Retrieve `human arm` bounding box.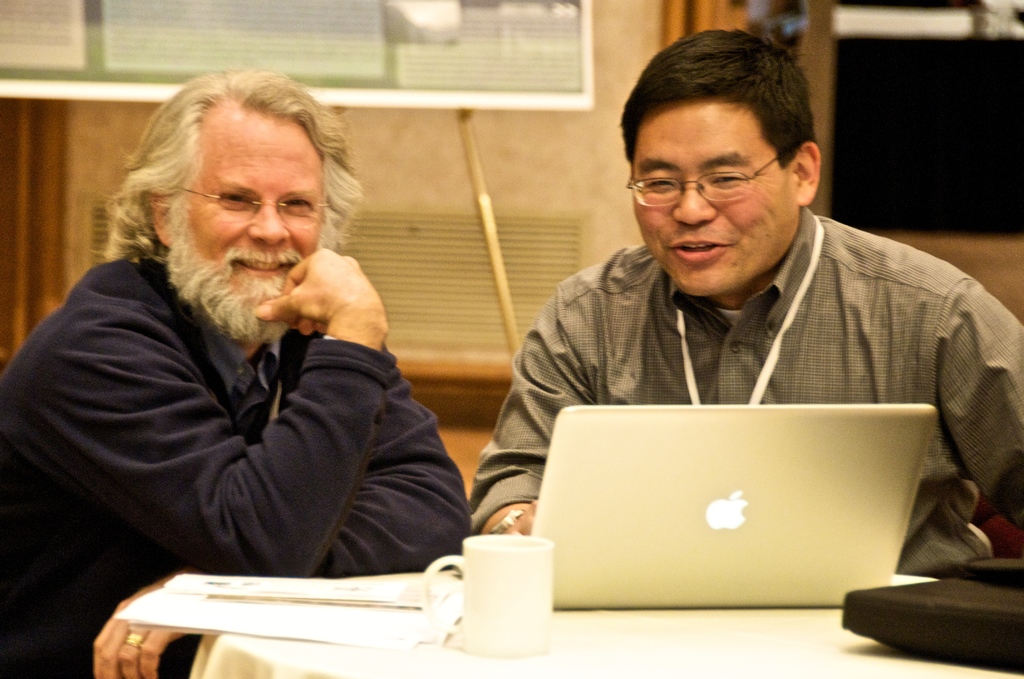
Bounding box: region(466, 269, 604, 532).
